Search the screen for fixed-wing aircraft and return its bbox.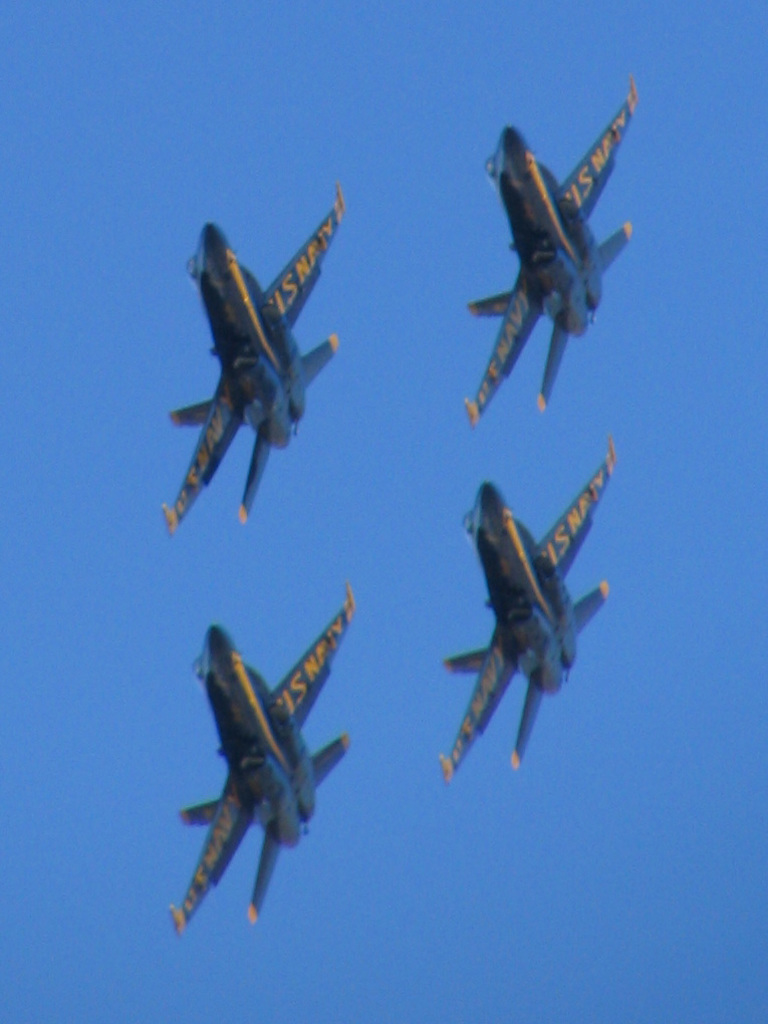
Found: locate(430, 438, 611, 783).
